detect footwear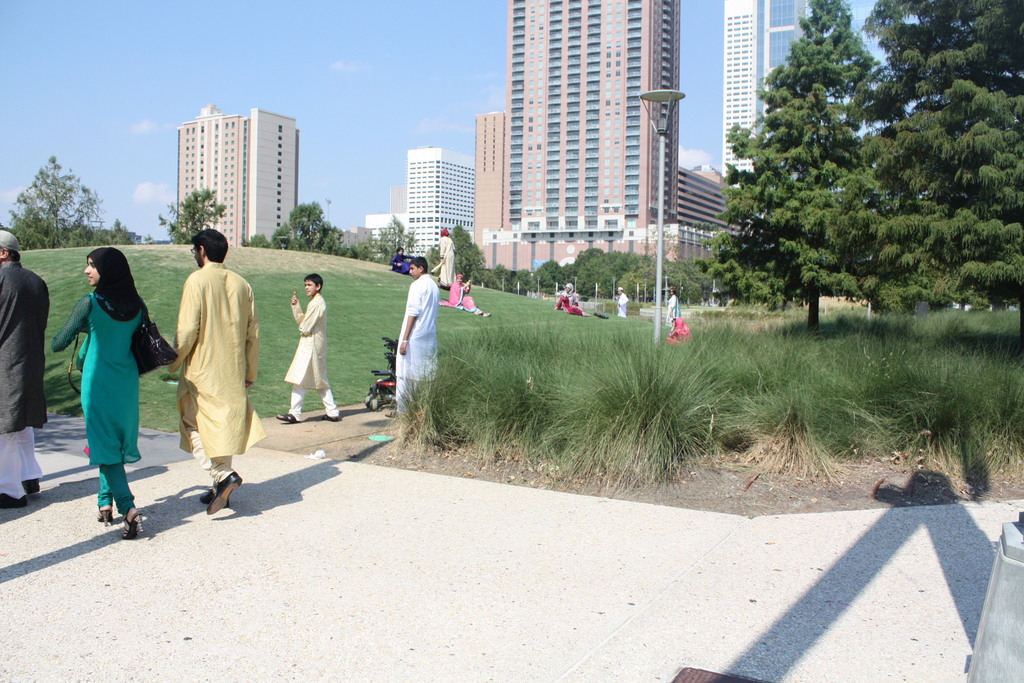
region(95, 502, 115, 520)
